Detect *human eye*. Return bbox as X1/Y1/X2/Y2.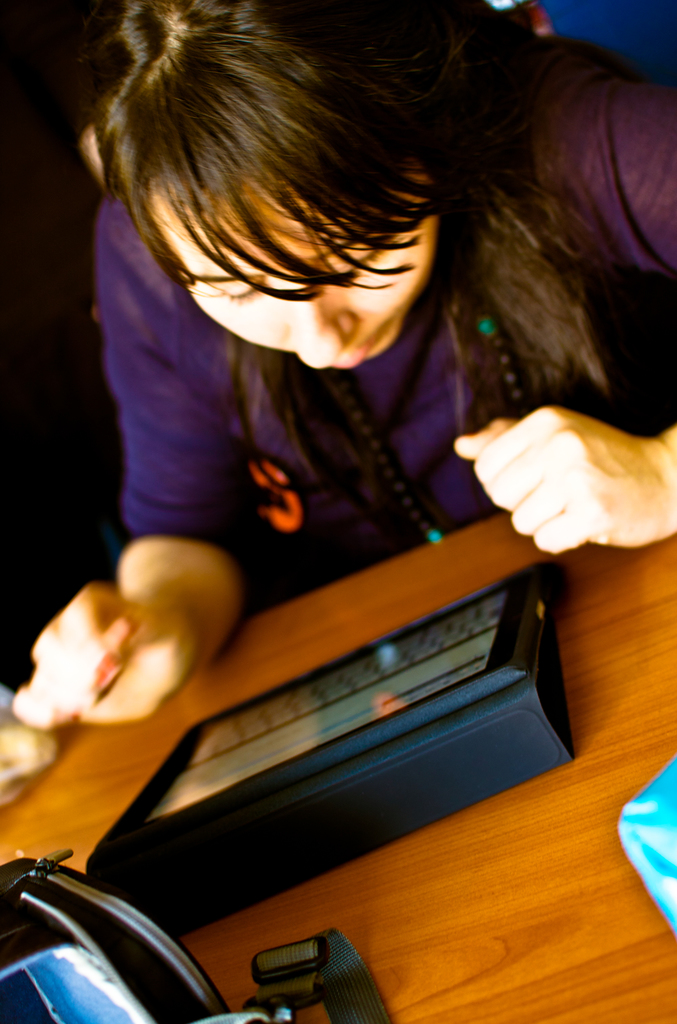
343/237/396/283.
